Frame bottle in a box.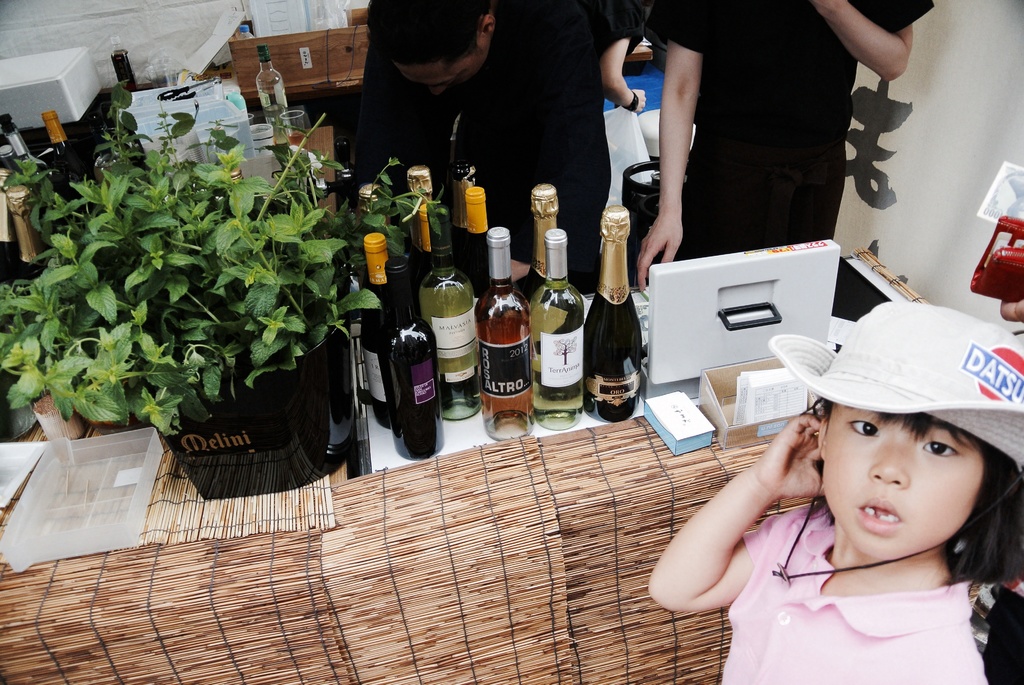
(0,143,50,207).
